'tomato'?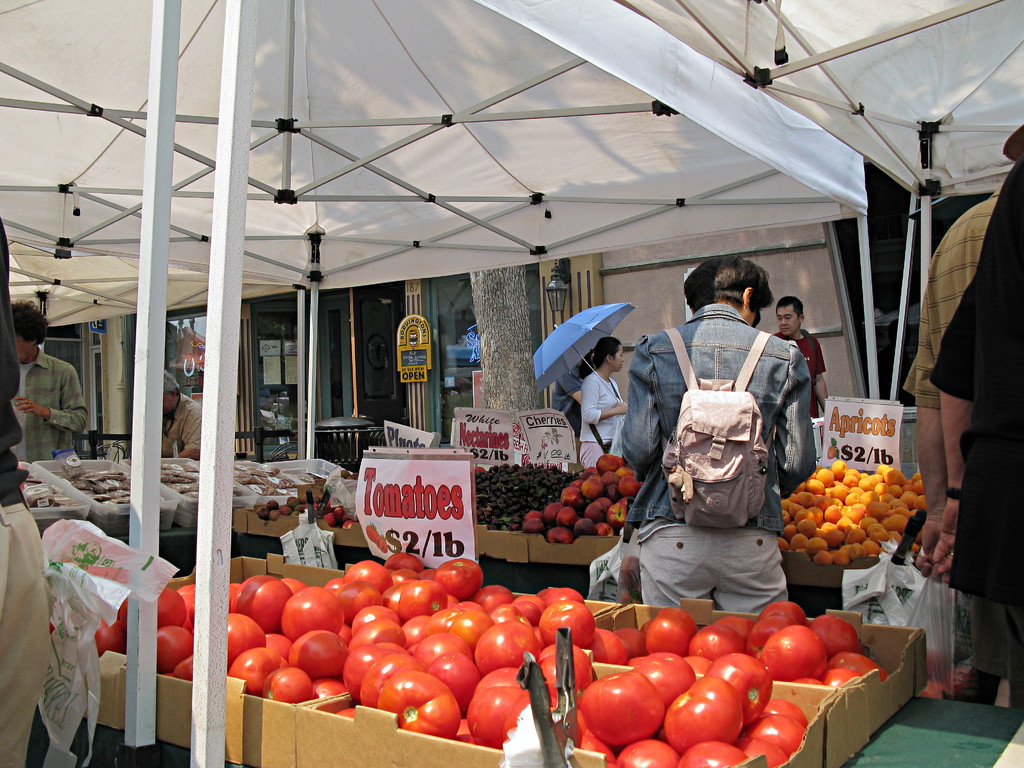
BBox(235, 573, 289, 631)
